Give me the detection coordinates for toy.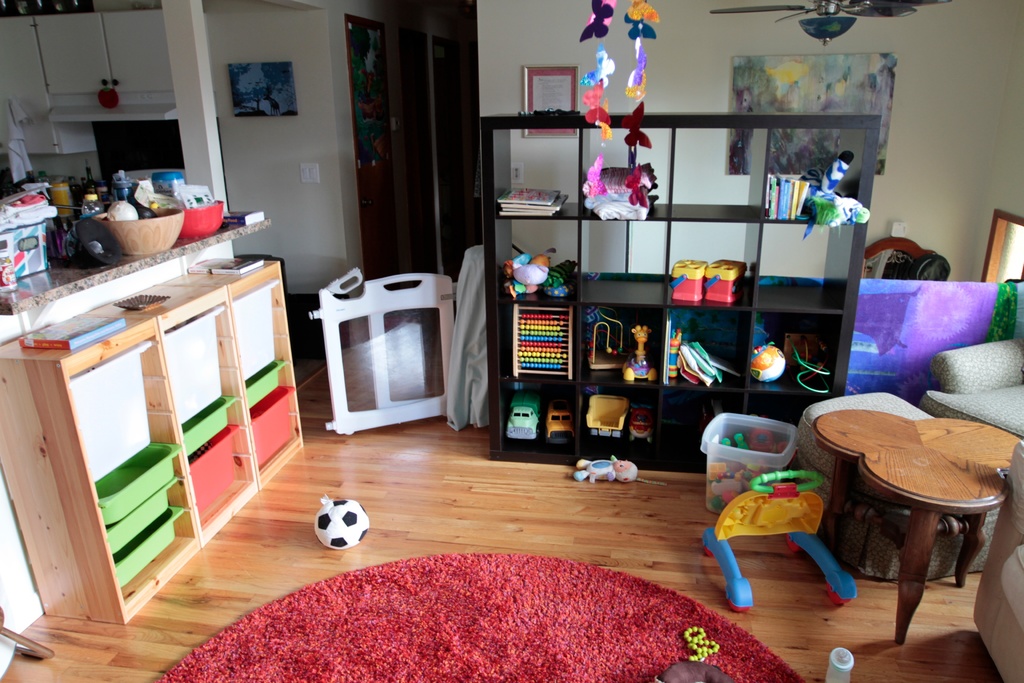
700 425 795 523.
